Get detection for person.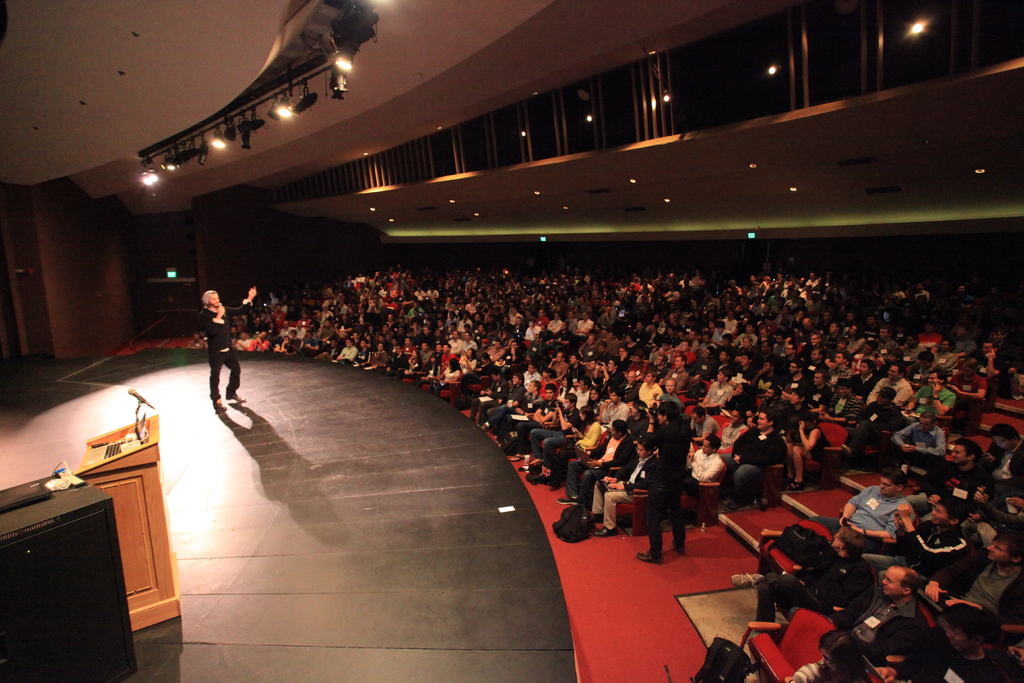
Detection: pyautogui.locateOnScreen(918, 598, 1023, 682).
